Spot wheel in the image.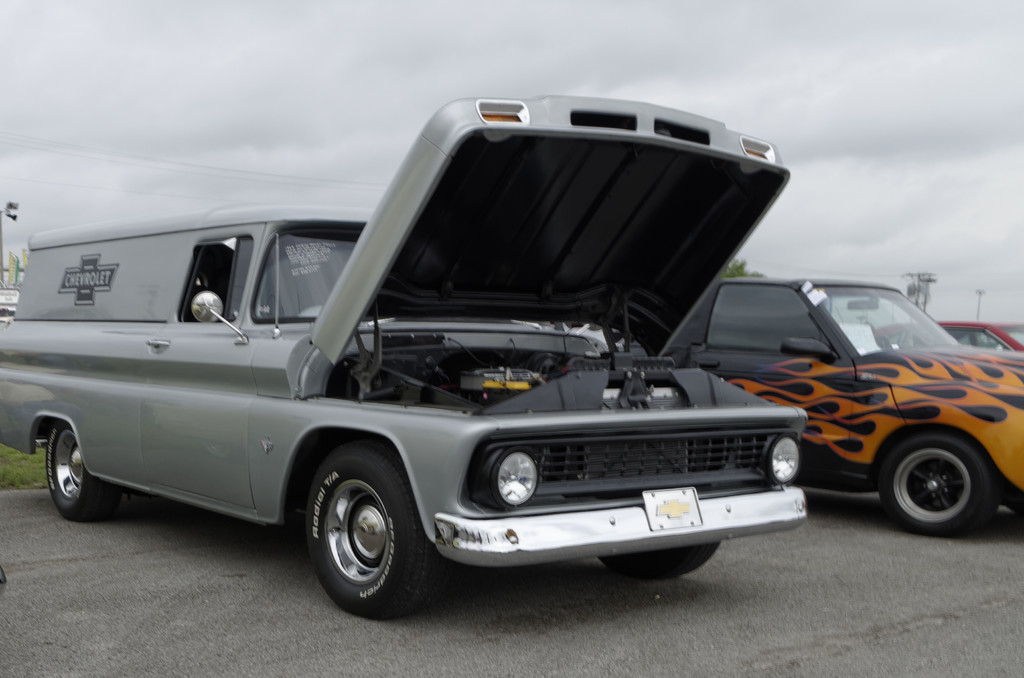
wheel found at pyautogui.locateOnScreen(598, 542, 721, 579).
